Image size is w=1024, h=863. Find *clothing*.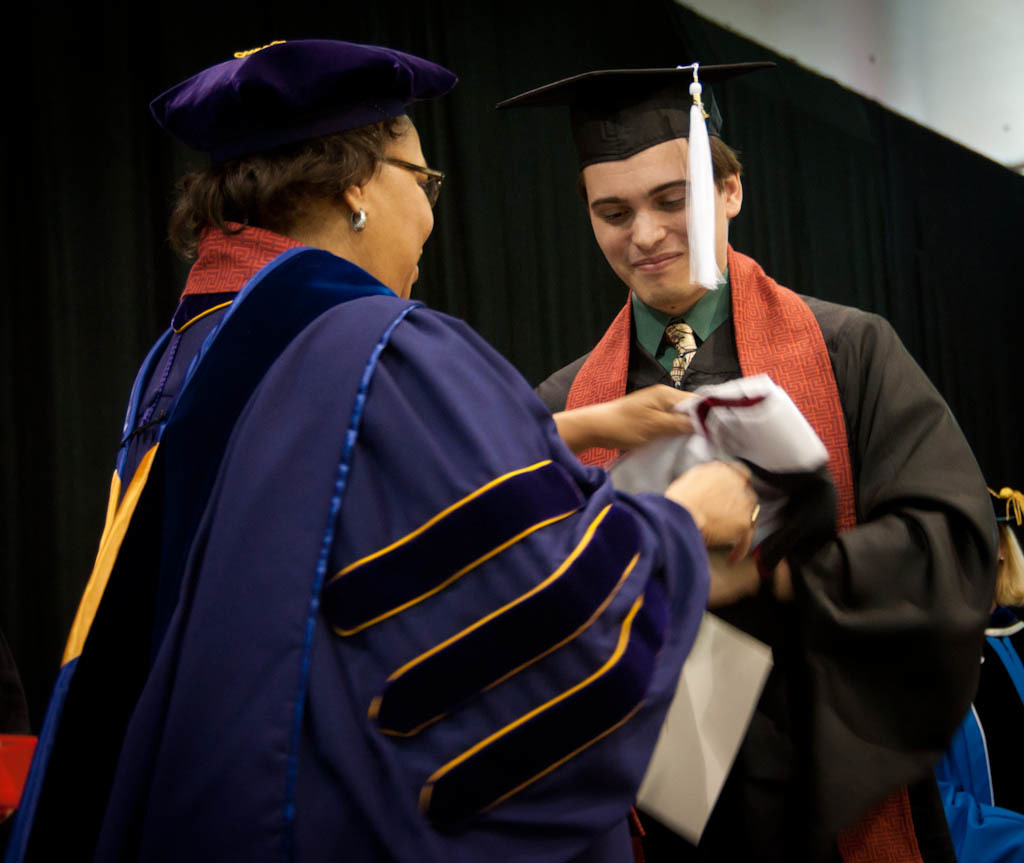
BBox(53, 152, 719, 861).
